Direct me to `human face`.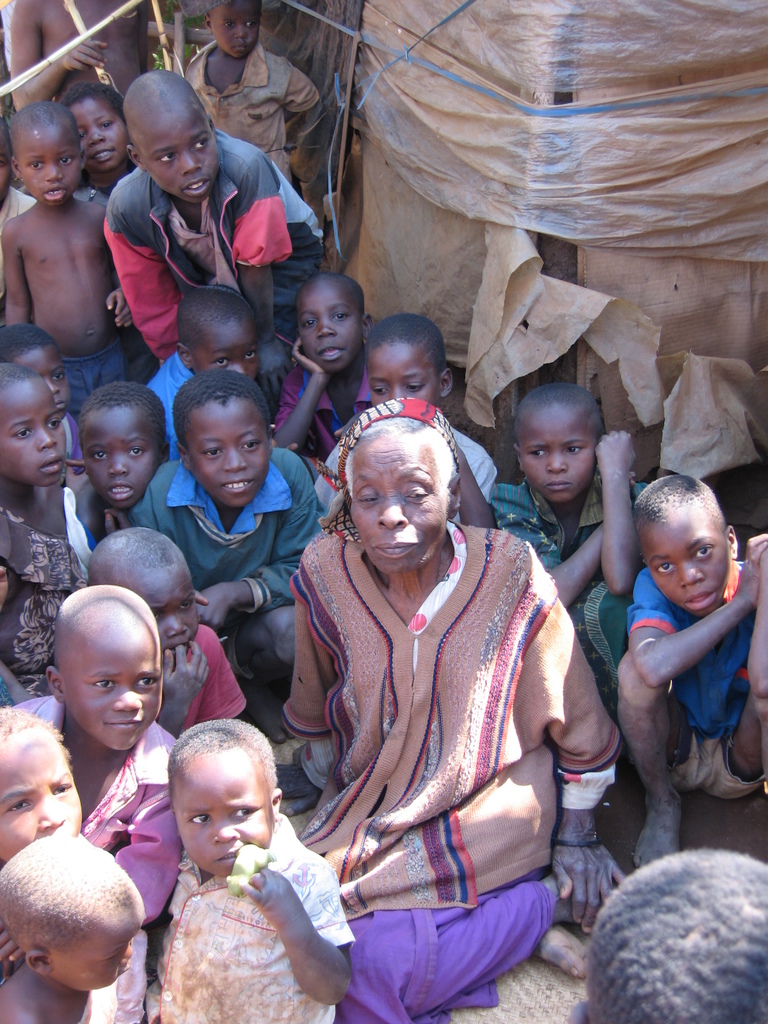
Direction: (67, 634, 163, 750).
